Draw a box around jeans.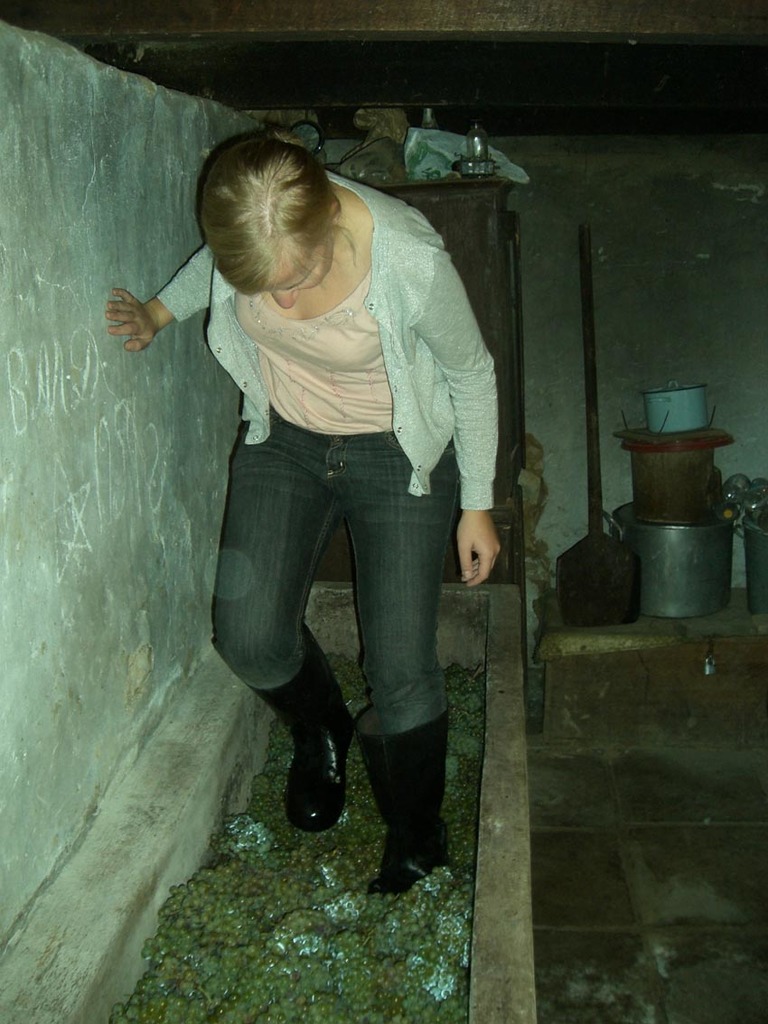
<box>205,407,459,743</box>.
